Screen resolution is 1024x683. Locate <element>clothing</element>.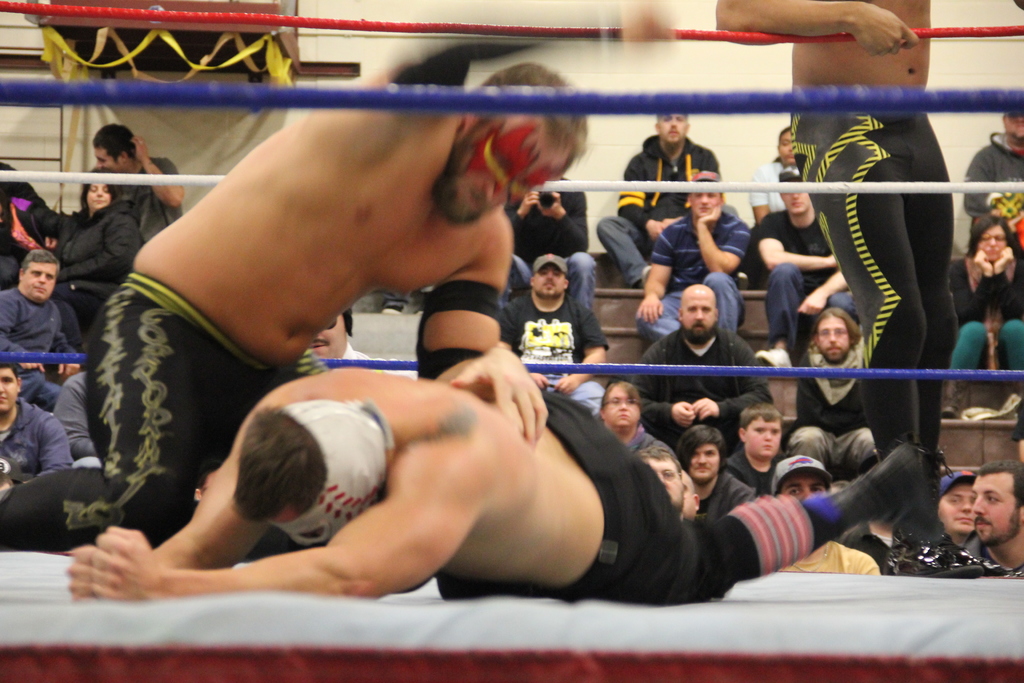
101/156/191/239.
